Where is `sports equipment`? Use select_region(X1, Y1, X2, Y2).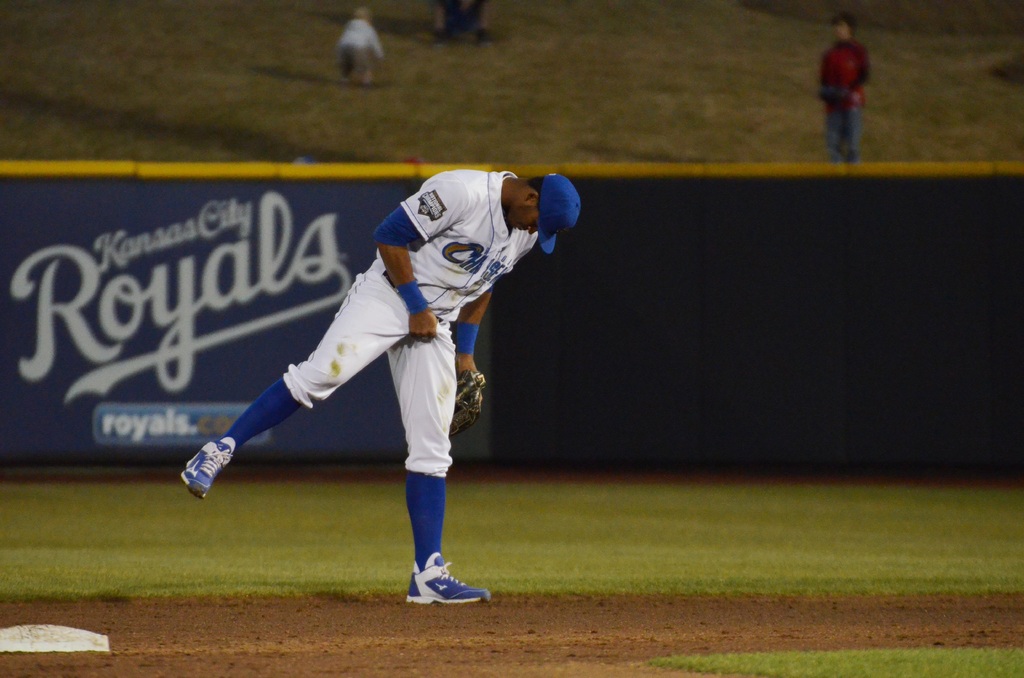
select_region(406, 553, 490, 605).
